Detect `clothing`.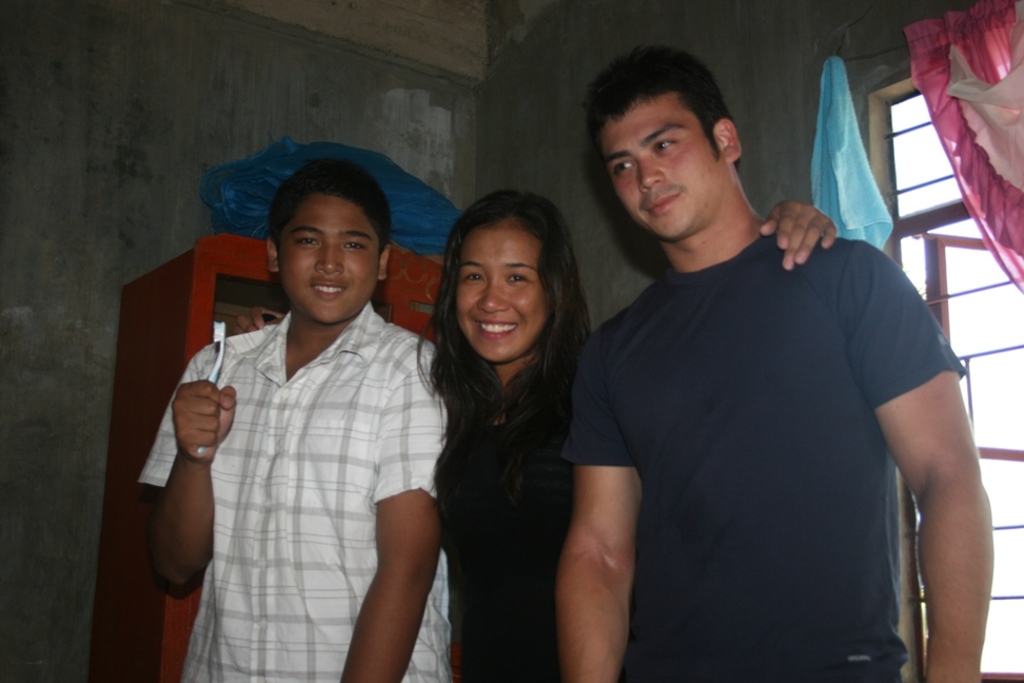
Detected at [578,170,957,674].
